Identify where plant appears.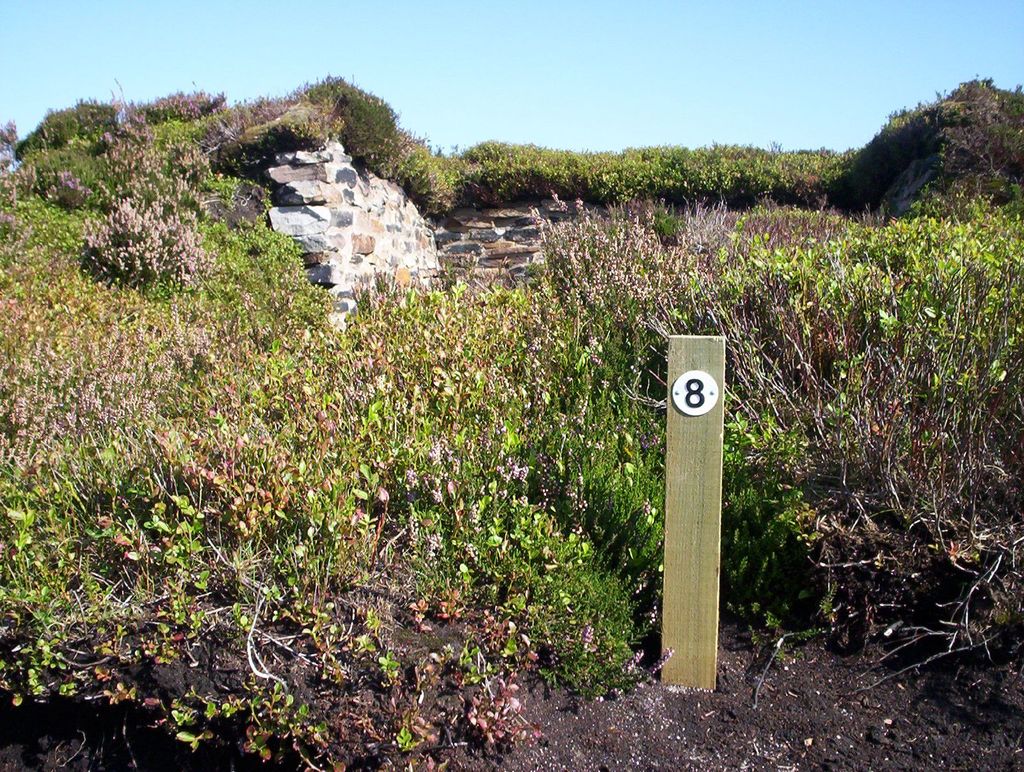
Appears at [x1=198, y1=159, x2=356, y2=334].
